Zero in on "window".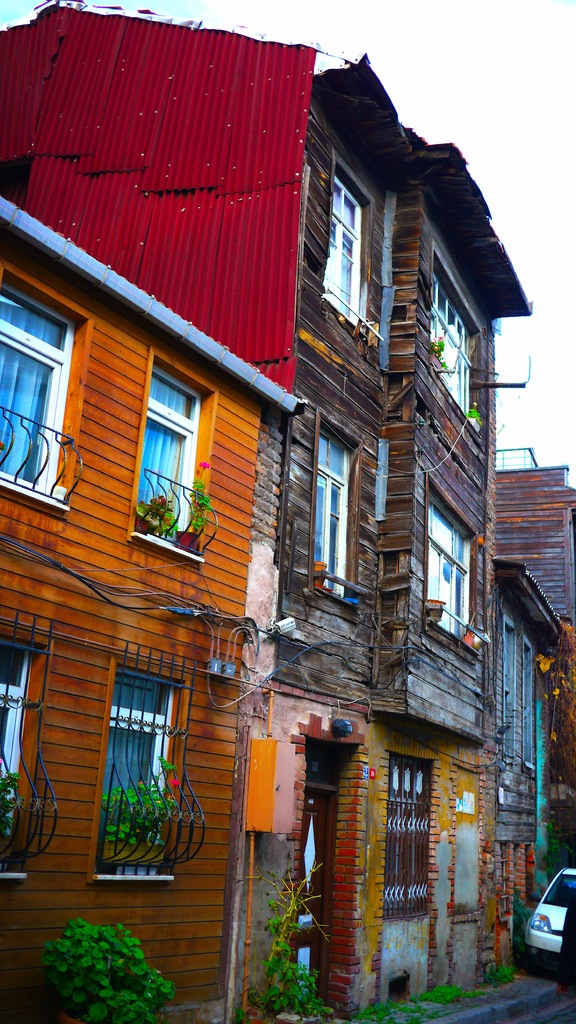
Zeroed in: box(139, 378, 198, 527).
